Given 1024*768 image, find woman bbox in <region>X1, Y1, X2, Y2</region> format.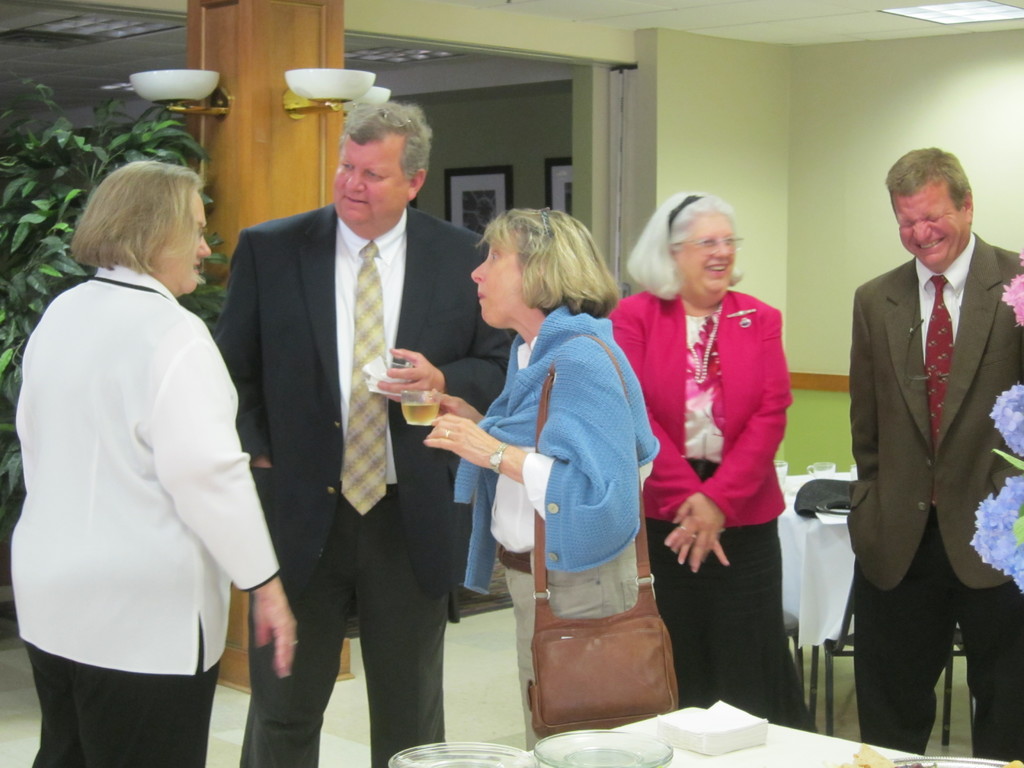
<region>605, 195, 814, 737</region>.
